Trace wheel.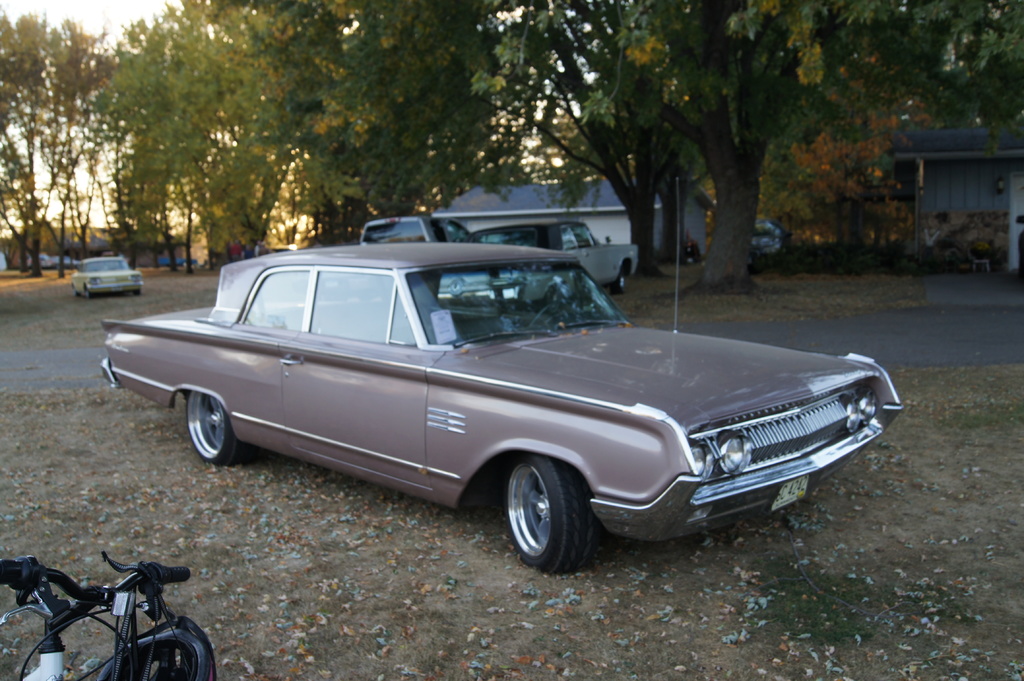
Traced to 184:387:253:469.
